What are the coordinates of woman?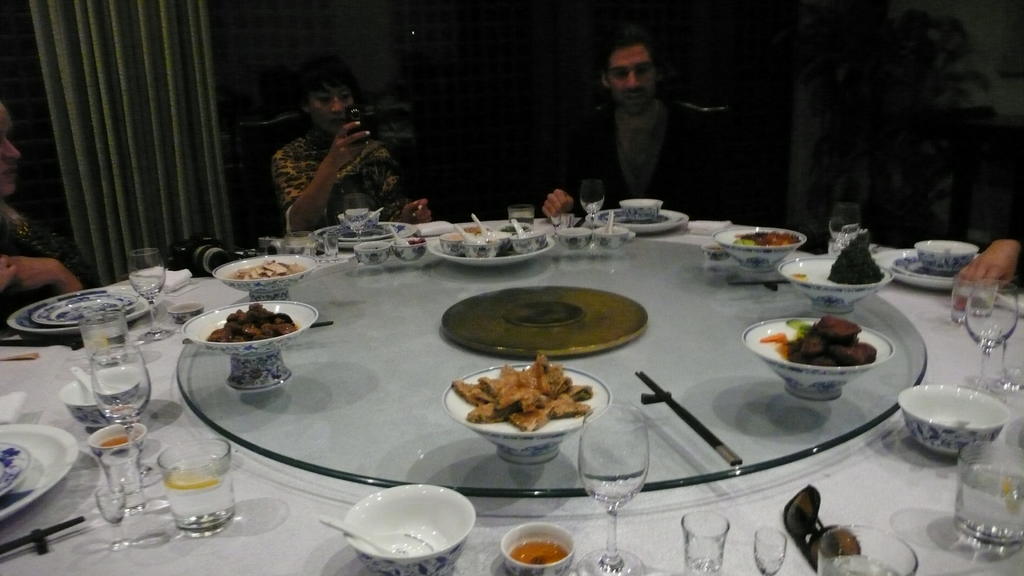
(260, 65, 408, 217).
